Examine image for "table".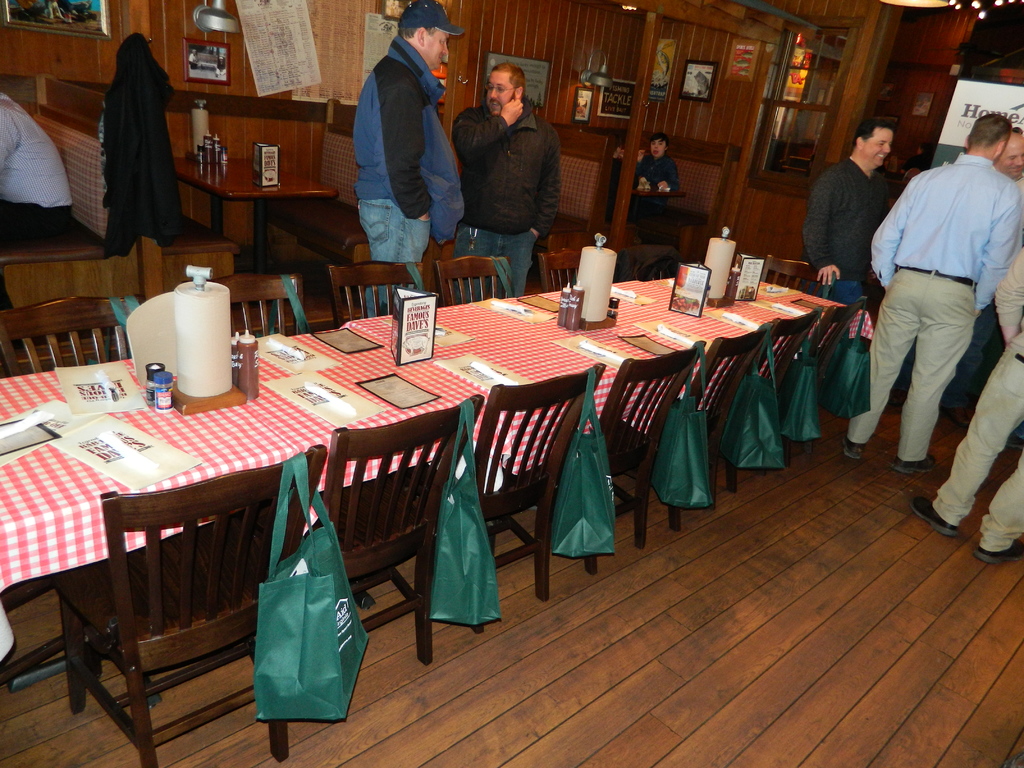
Examination result: box(102, 269, 844, 580).
